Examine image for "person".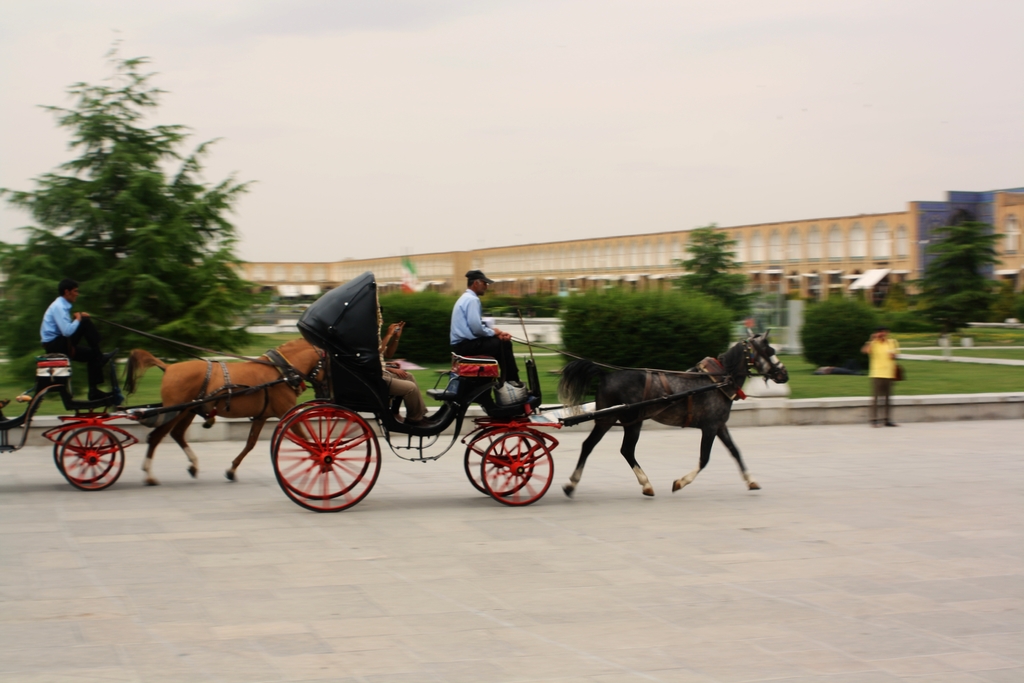
Examination result: x1=379, y1=318, x2=426, y2=428.
